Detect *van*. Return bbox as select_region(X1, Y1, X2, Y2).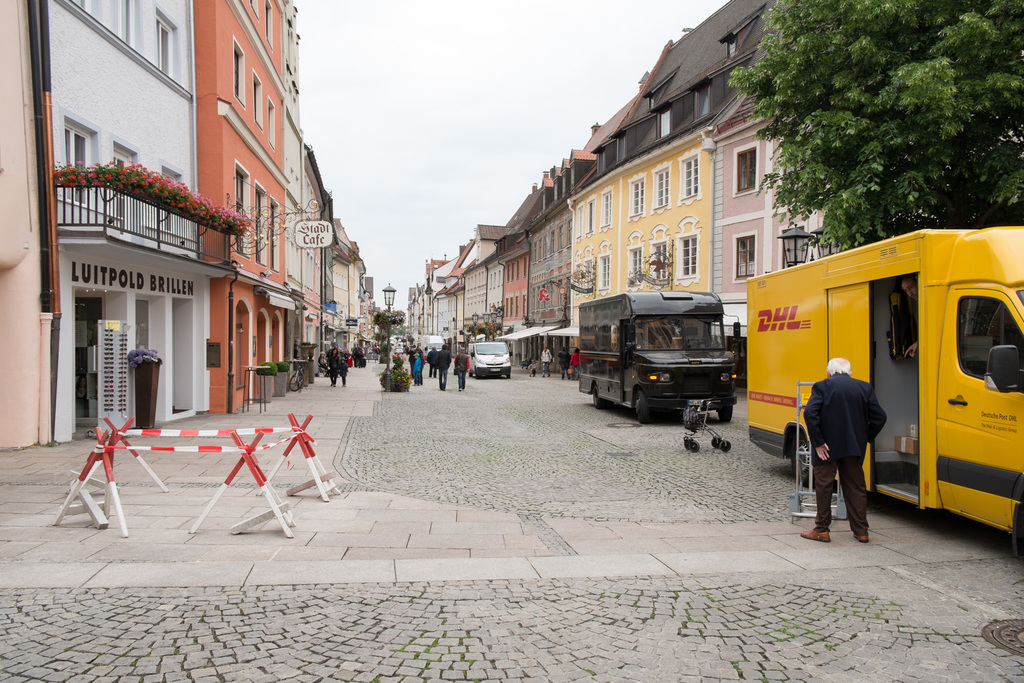
select_region(470, 339, 513, 378).
